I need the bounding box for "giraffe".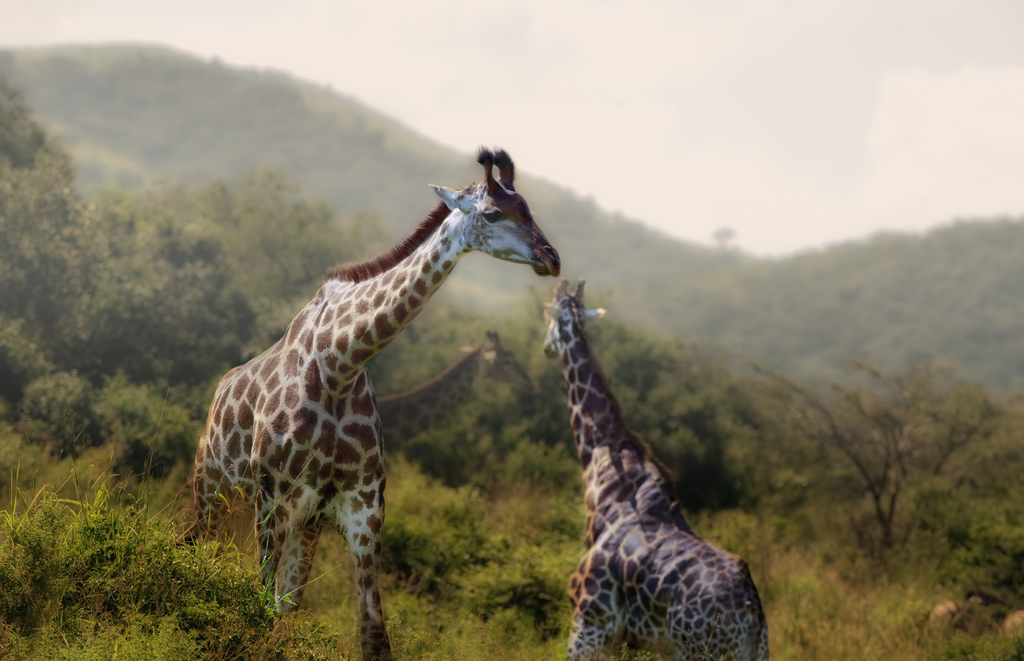
Here it is: <bbox>539, 275, 766, 660</bbox>.
